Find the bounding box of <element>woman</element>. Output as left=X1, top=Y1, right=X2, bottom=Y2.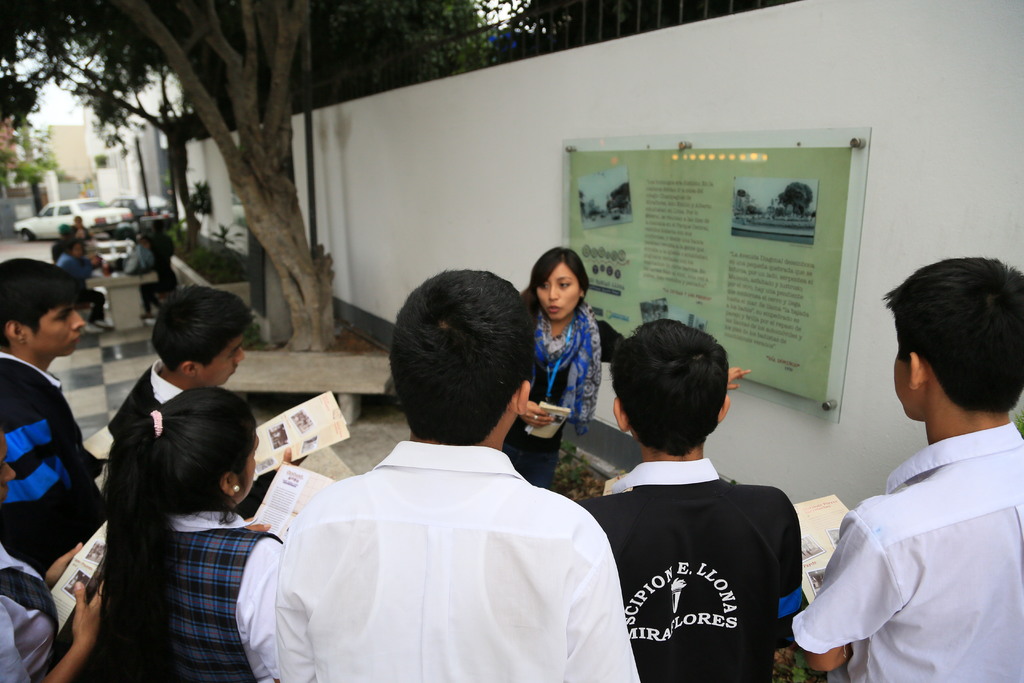
left=517, top=243, right=604, bottom=488.
